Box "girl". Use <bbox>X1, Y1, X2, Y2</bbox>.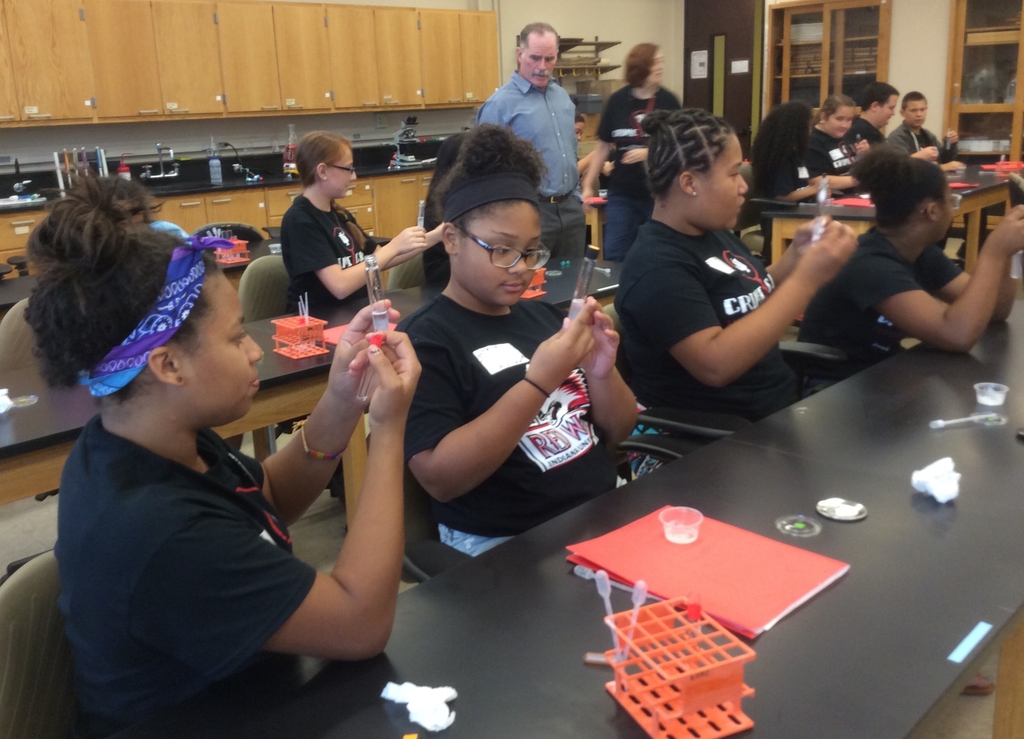
<bbox>611, 104, 858, 432</bbox>.
